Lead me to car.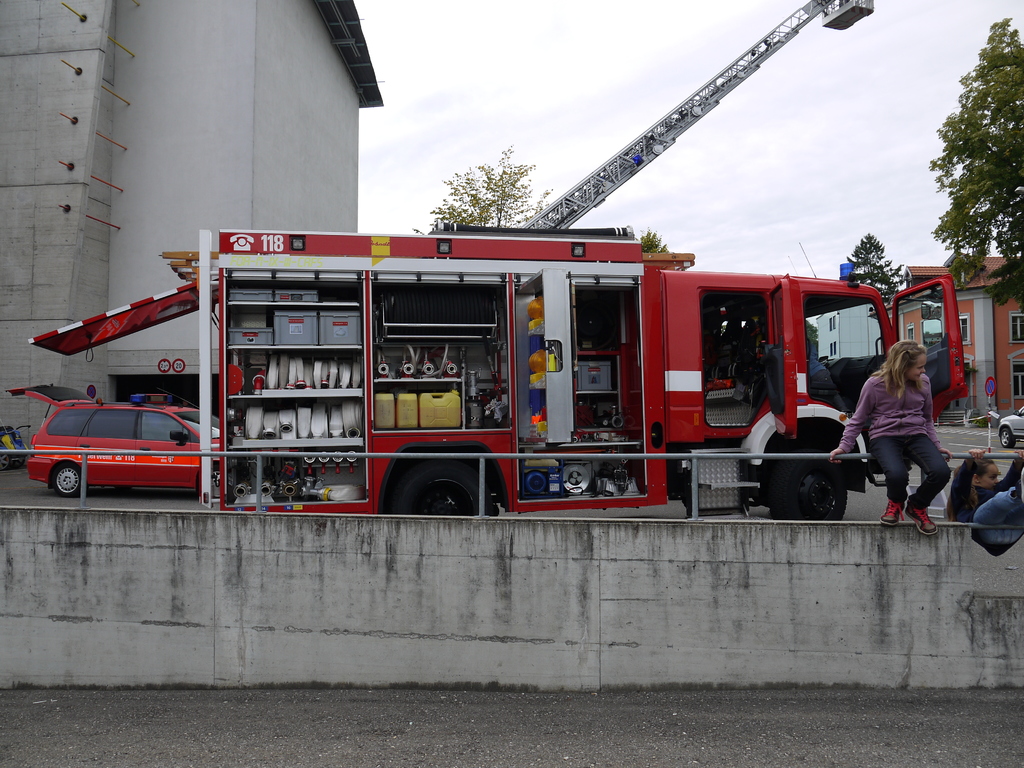
Lead to [7, 379, 209, 491].
